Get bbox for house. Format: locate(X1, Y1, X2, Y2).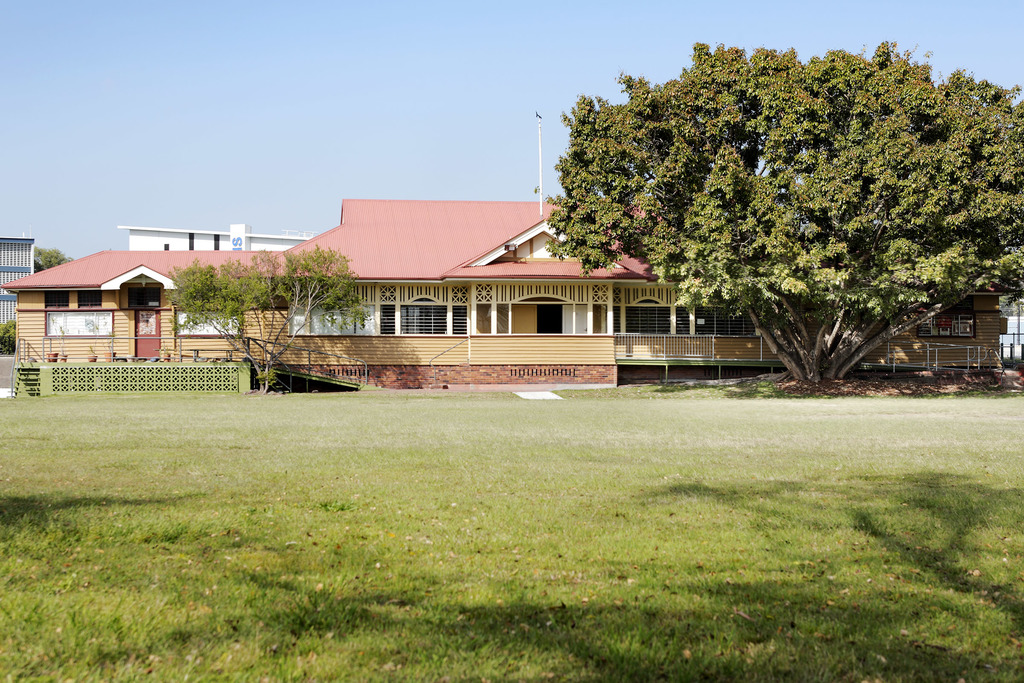
locate(995, 315, 1023, 359).
